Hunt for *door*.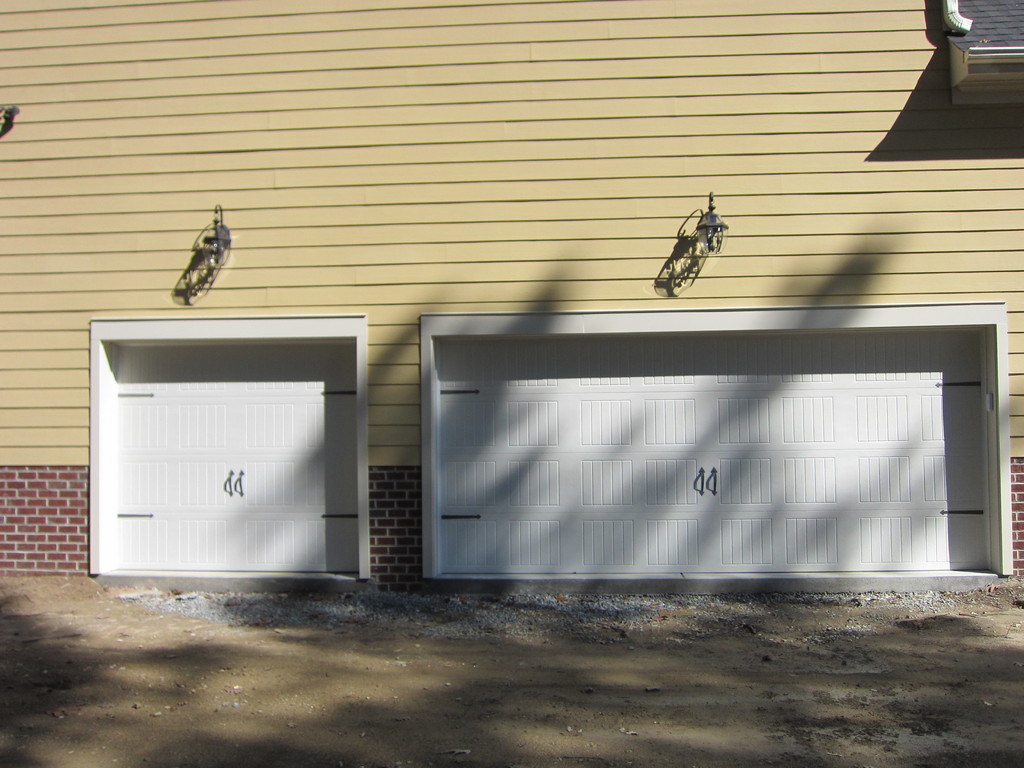
Hunted down at BBox(436, 328, 1000, 579).
